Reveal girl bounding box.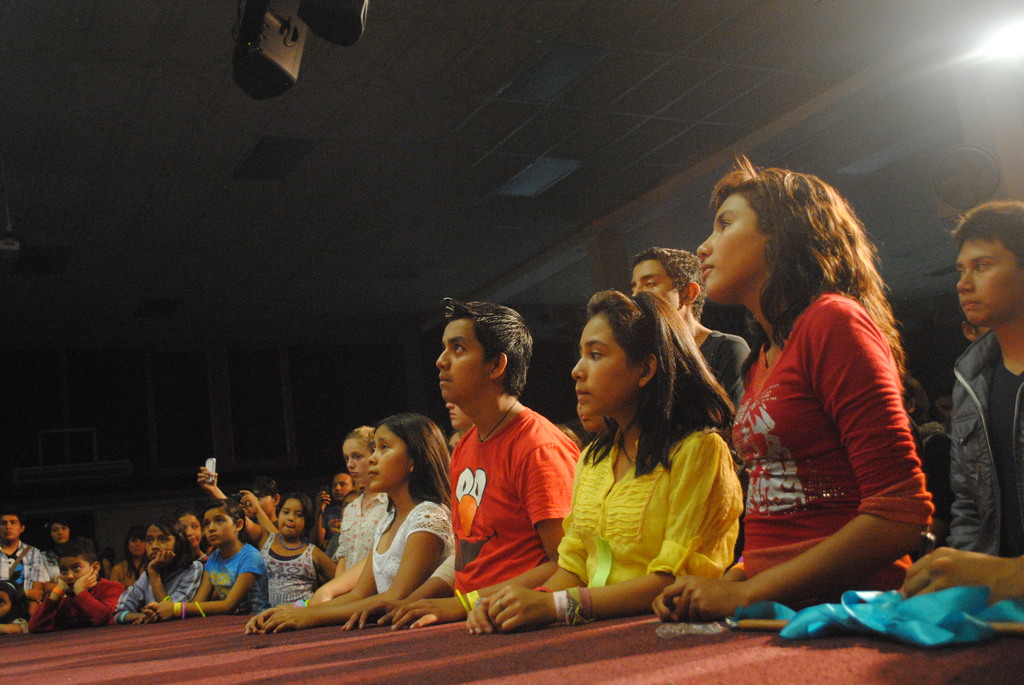
Revealed: <region>113, 511, 203, 627</region>.
